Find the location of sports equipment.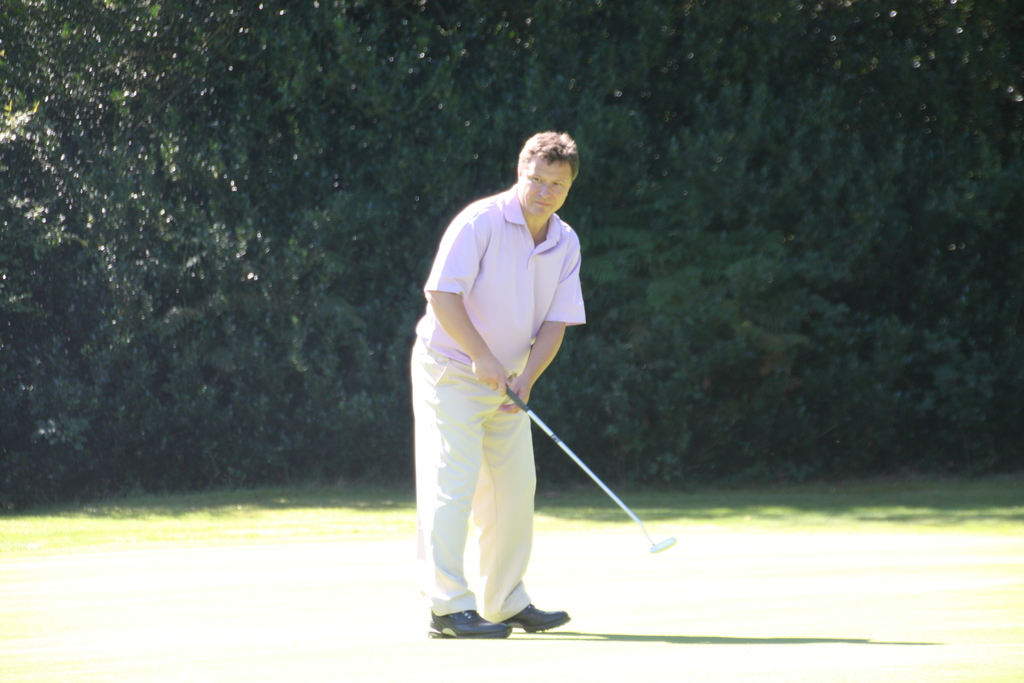
Location: crop(509, 390, 677, 551).
